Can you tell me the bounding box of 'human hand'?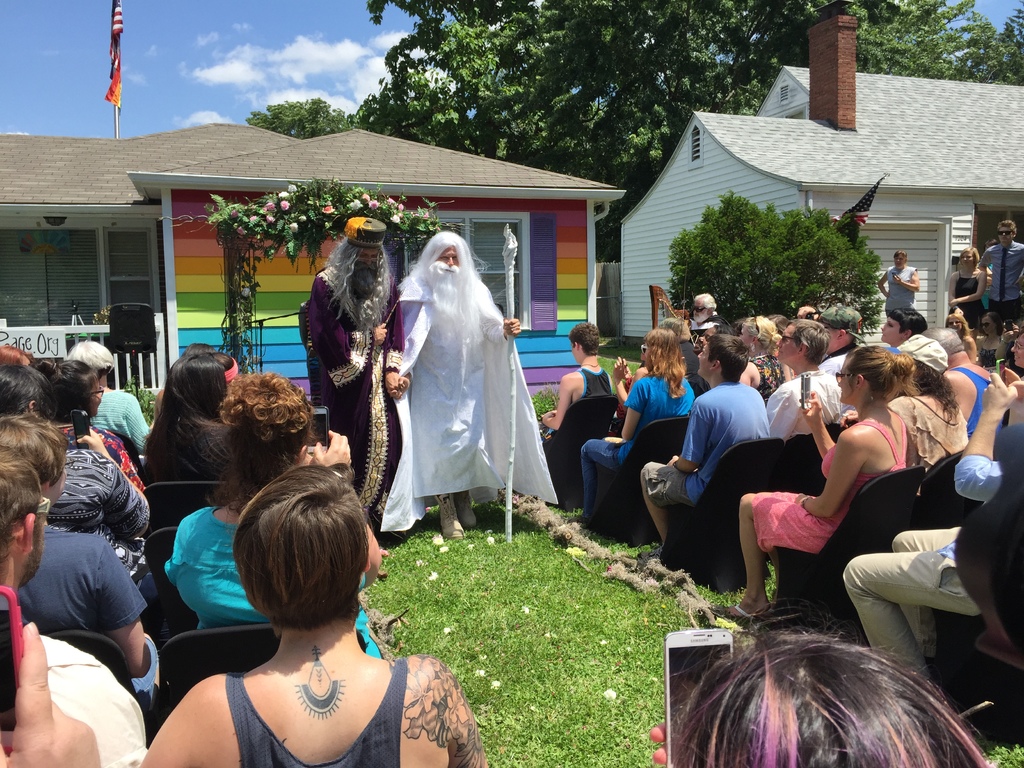
{"x1": 838, "y1": 410, "x2": 860, "y2": 431}.
